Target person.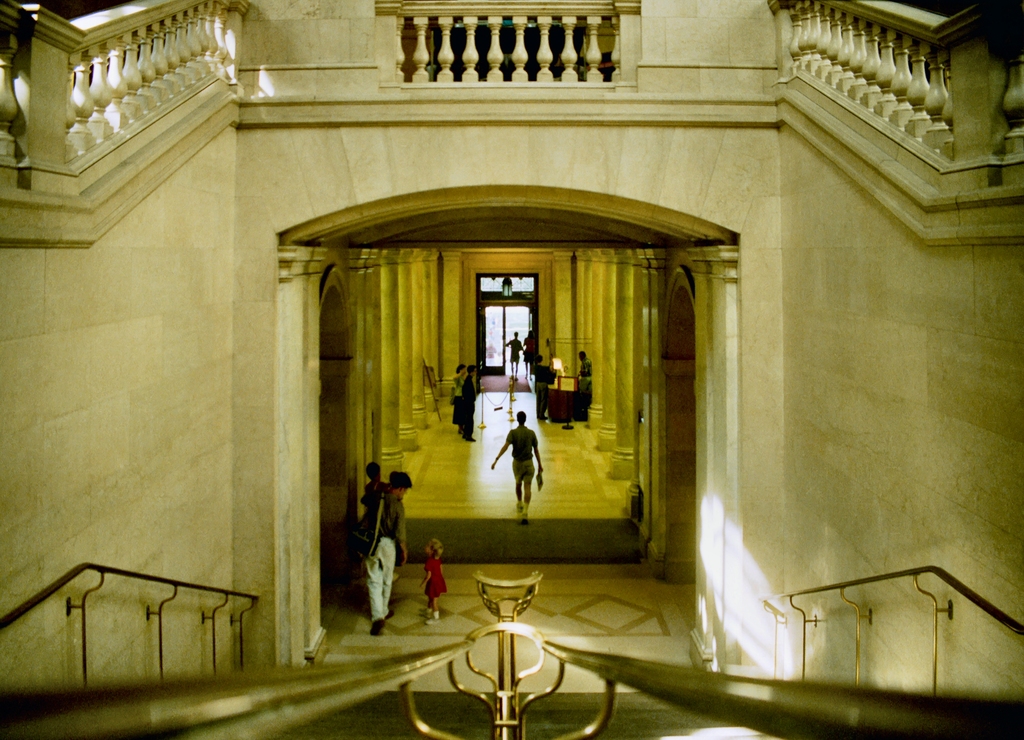
Target region: [578, 349, 595, 395].
